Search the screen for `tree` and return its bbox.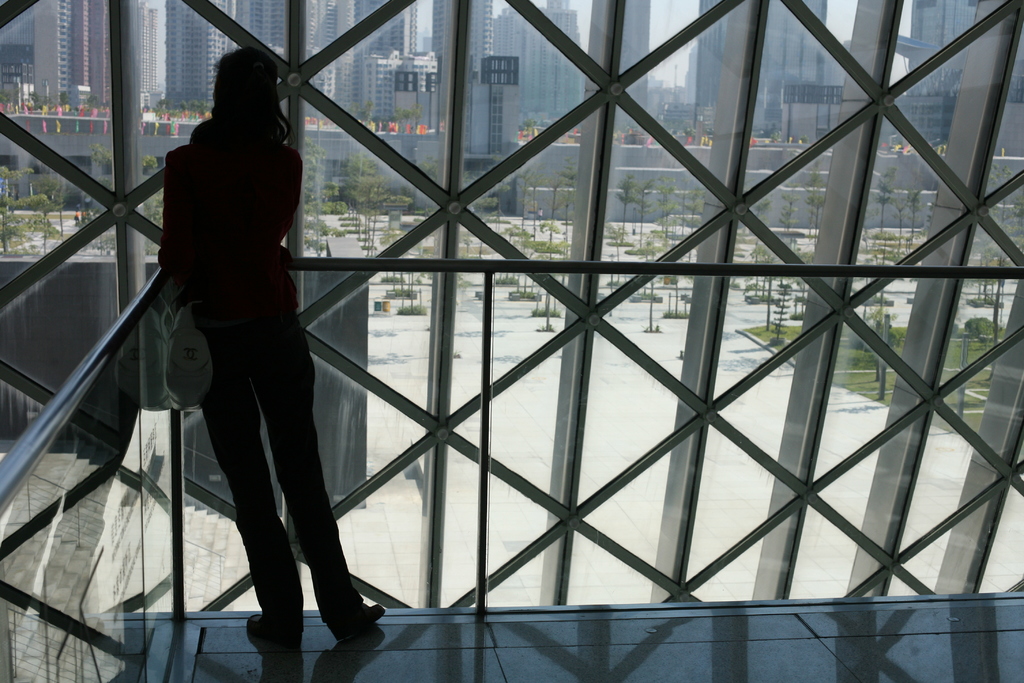
Found: {"left": 141, "top": 106, "right": 150, "bottom": 113}.
